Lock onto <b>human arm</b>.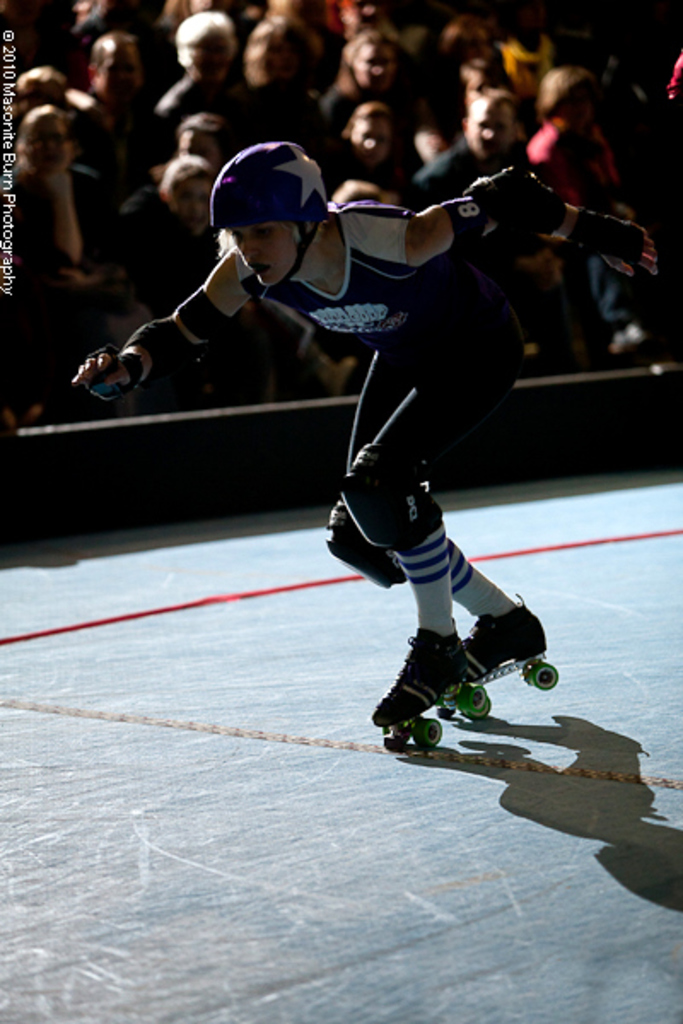
Locked: (x1=372, y1=171, x2=663, y2=263).
